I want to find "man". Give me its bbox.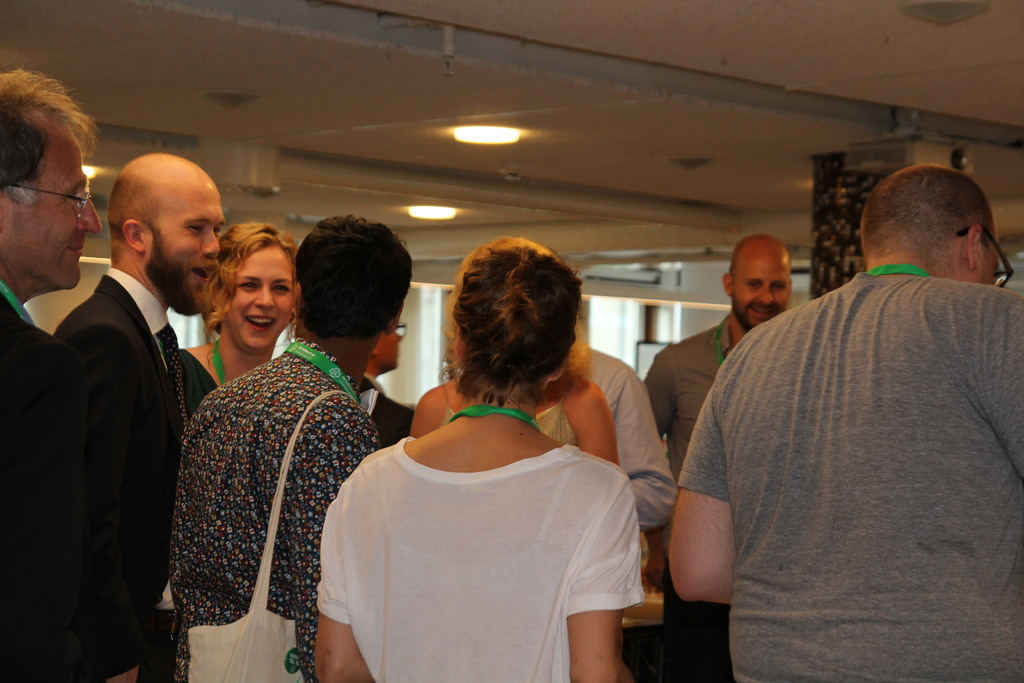
bbox=(0, 68, 107, 682).
